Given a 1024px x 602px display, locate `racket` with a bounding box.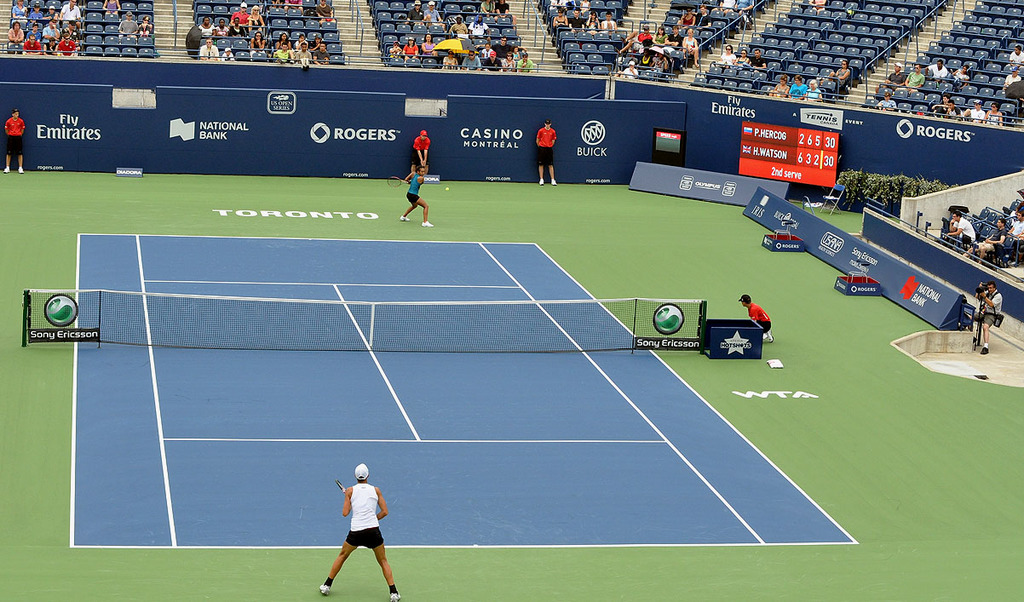
Located: detection(336, 482, 345, 494).
